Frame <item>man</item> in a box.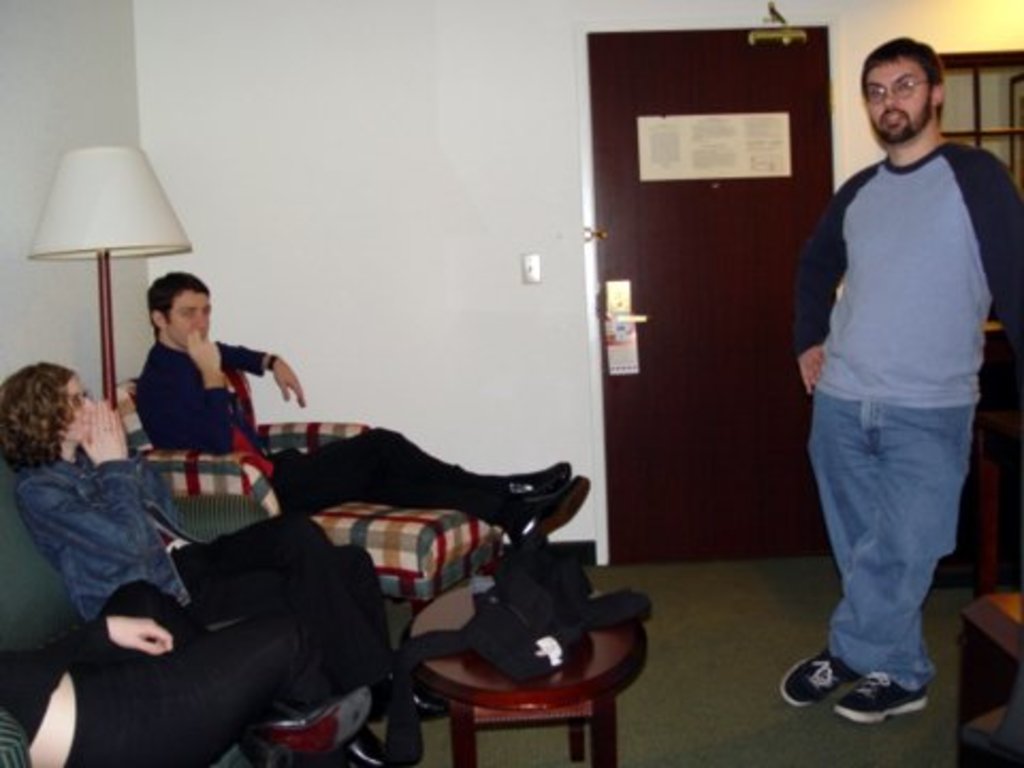
[779,32,1022,732].
